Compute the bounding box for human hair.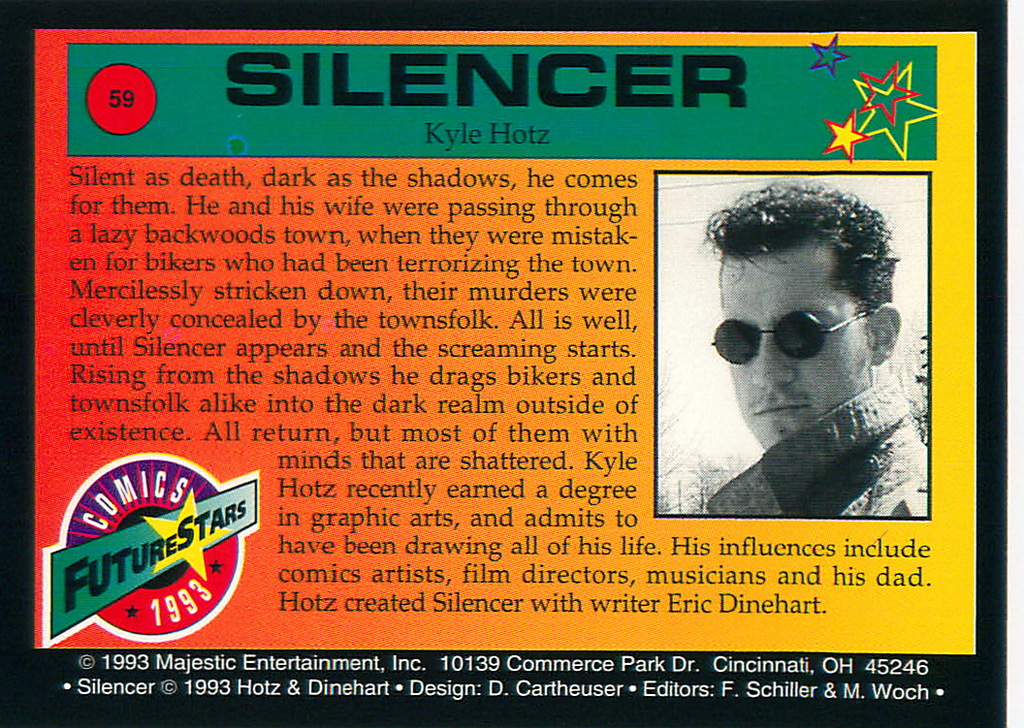
691,179,889,344.
